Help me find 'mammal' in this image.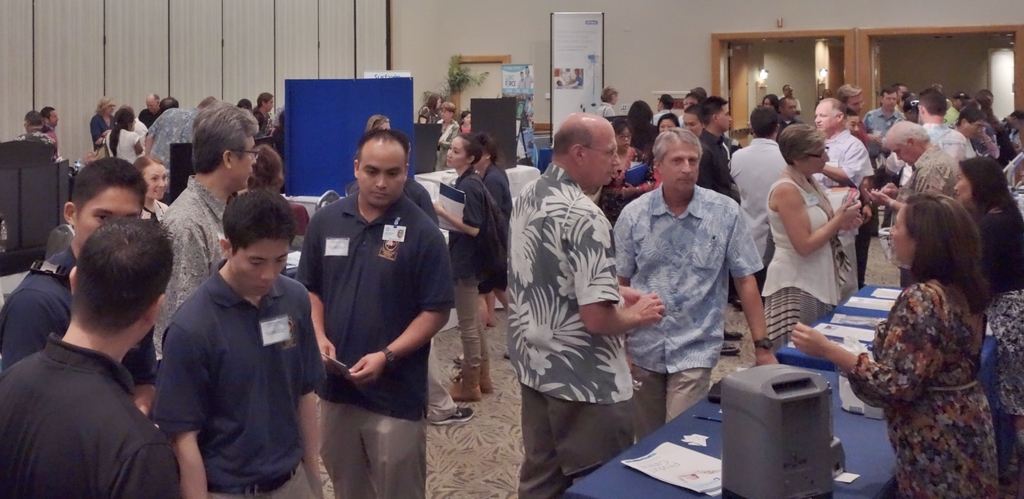
Found it: [left=626, top=100, right=657, bottom=154].
